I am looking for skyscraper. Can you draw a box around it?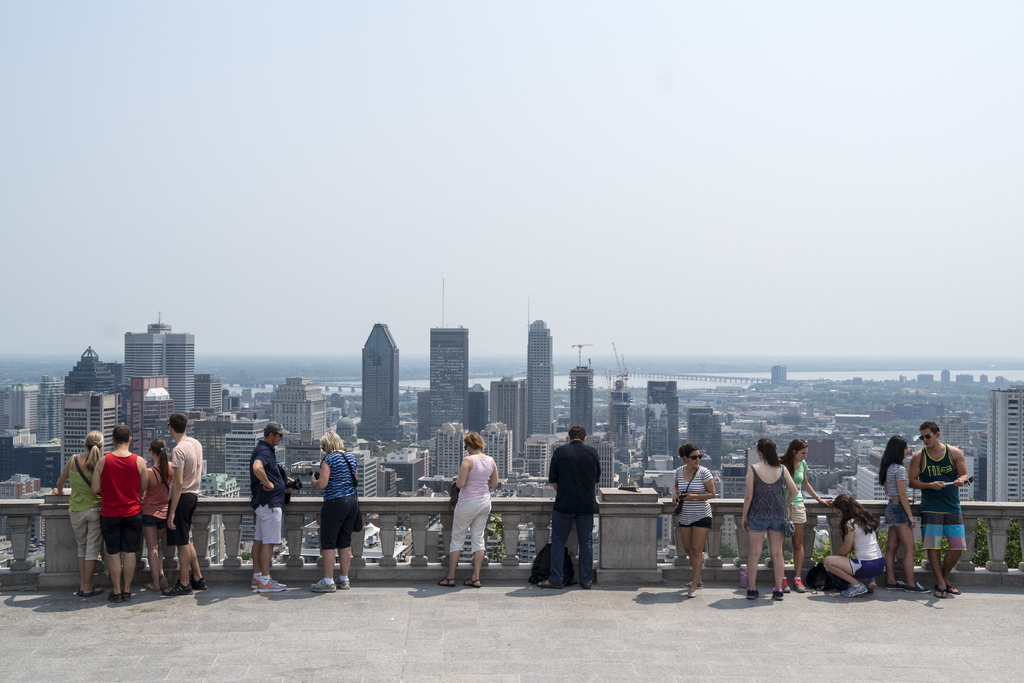
Sure, the bounding box is box=[361, 315, 397, 448].
